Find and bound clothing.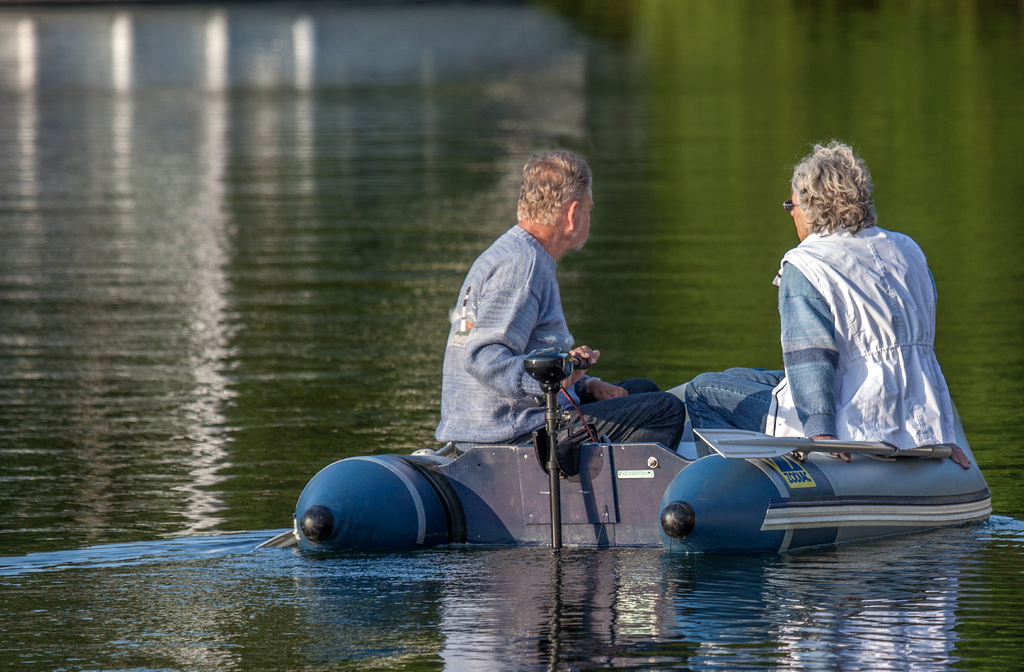
Bound: (x1=714, y1=183, x2=983, y2=486).
